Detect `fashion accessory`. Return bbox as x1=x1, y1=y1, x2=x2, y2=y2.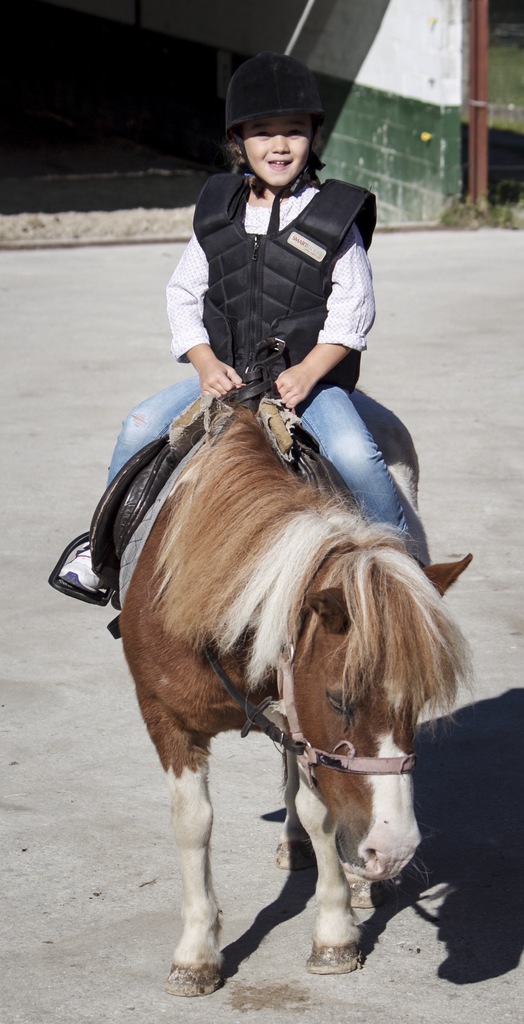
x1=54, y1=546, x2=105, y2=595.
